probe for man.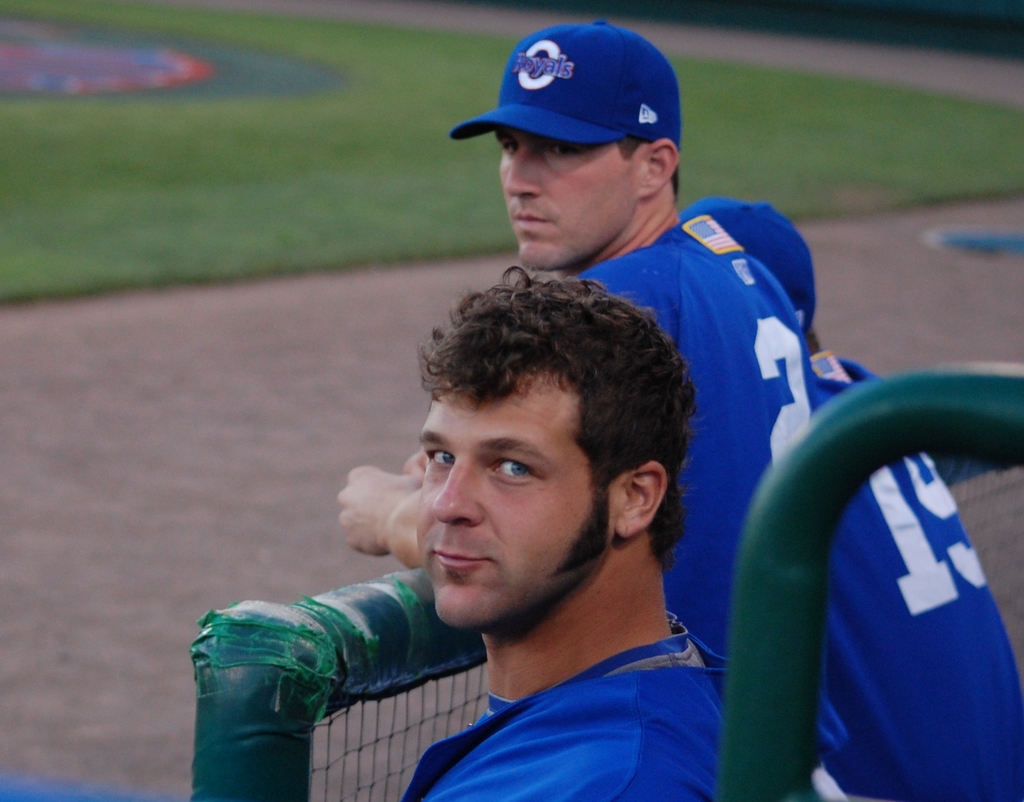
Probe result: pyautogui.locateOnScreen(335, 21, 846, 801).
